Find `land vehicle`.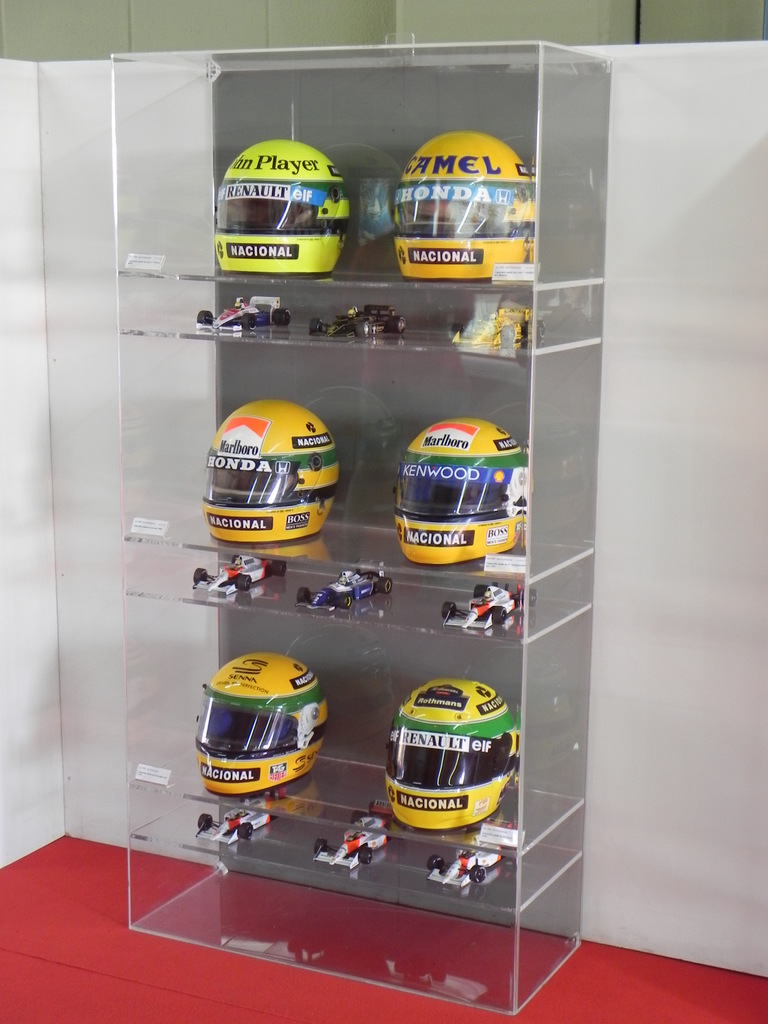
bbox(307, 303, 408, 338).
